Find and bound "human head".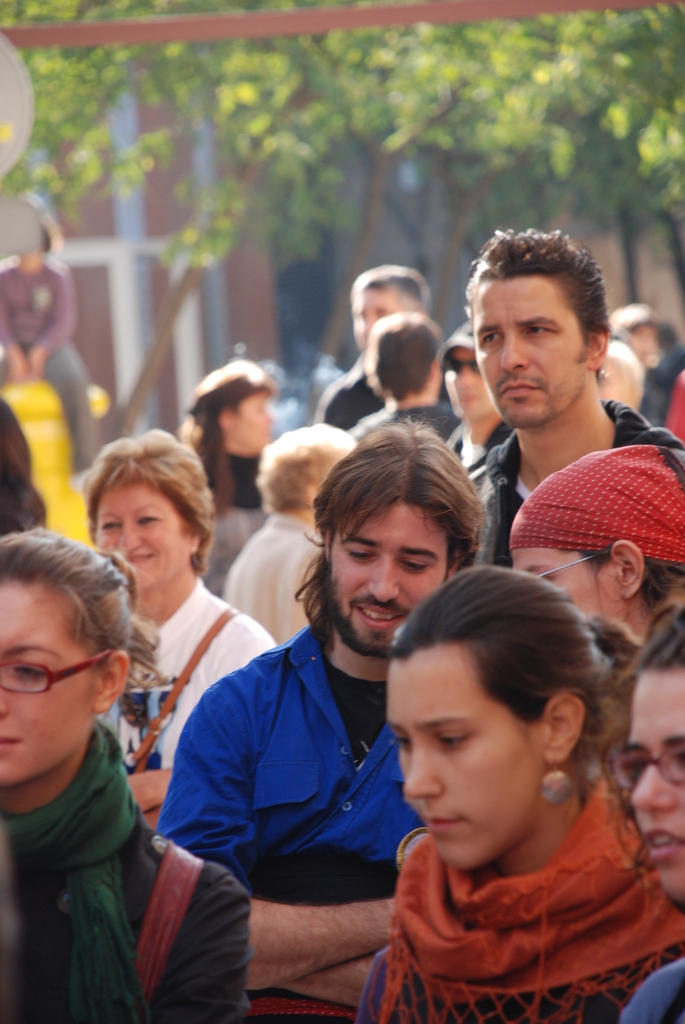
Bound: rect(347, 265, 431, 349).
